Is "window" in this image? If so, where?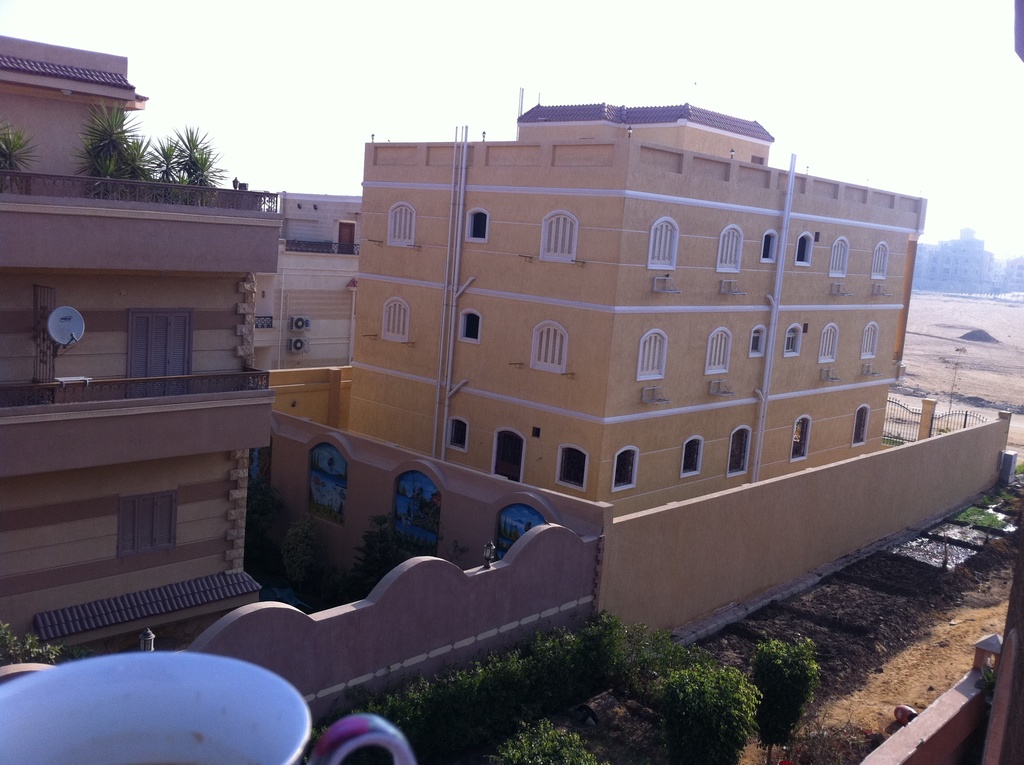
Yes, at 749,326,764,354.
